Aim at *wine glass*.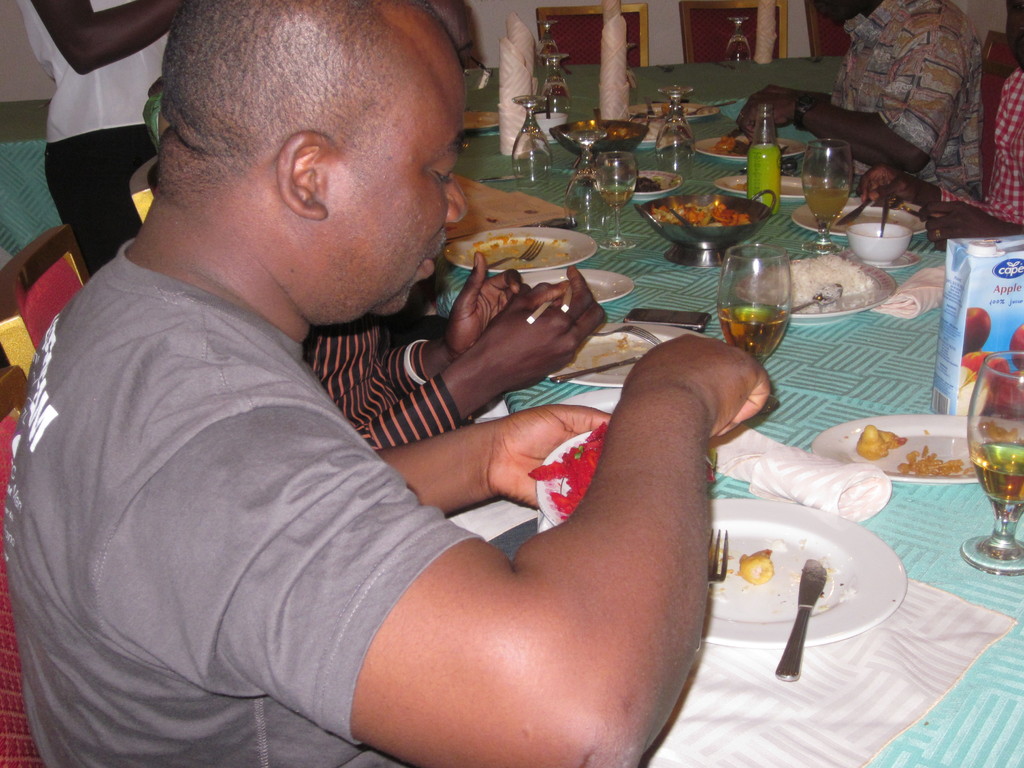
Aimed at (509,92,554,180).
